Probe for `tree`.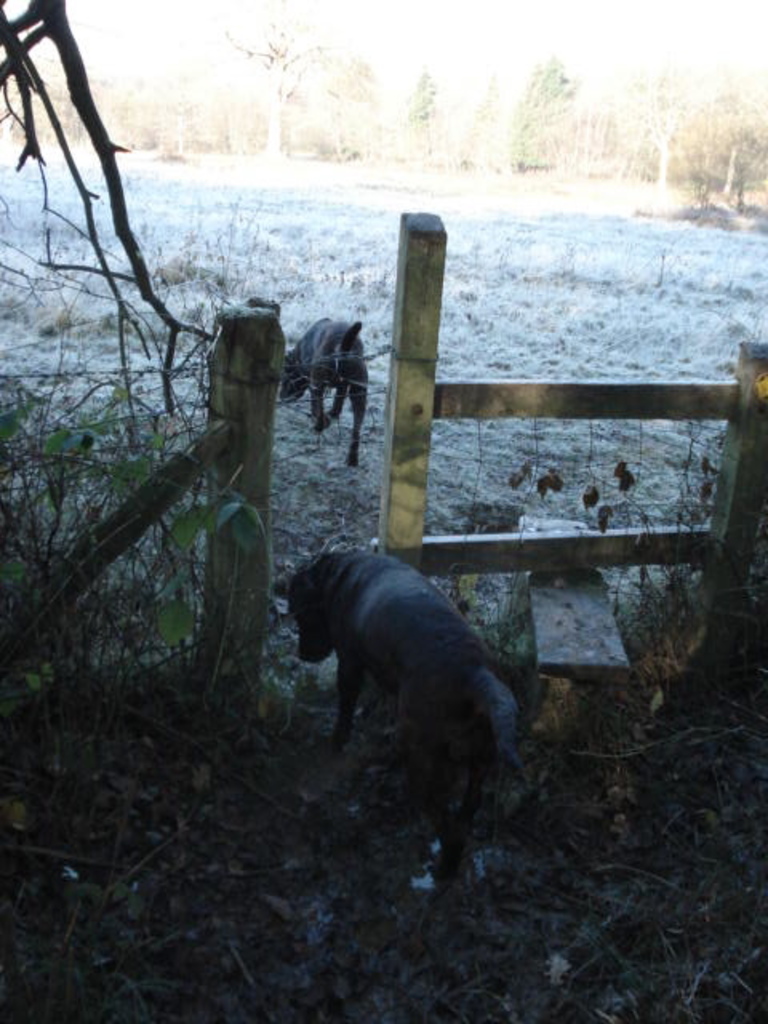
Probe result: region(307, 54, 389, 162).
